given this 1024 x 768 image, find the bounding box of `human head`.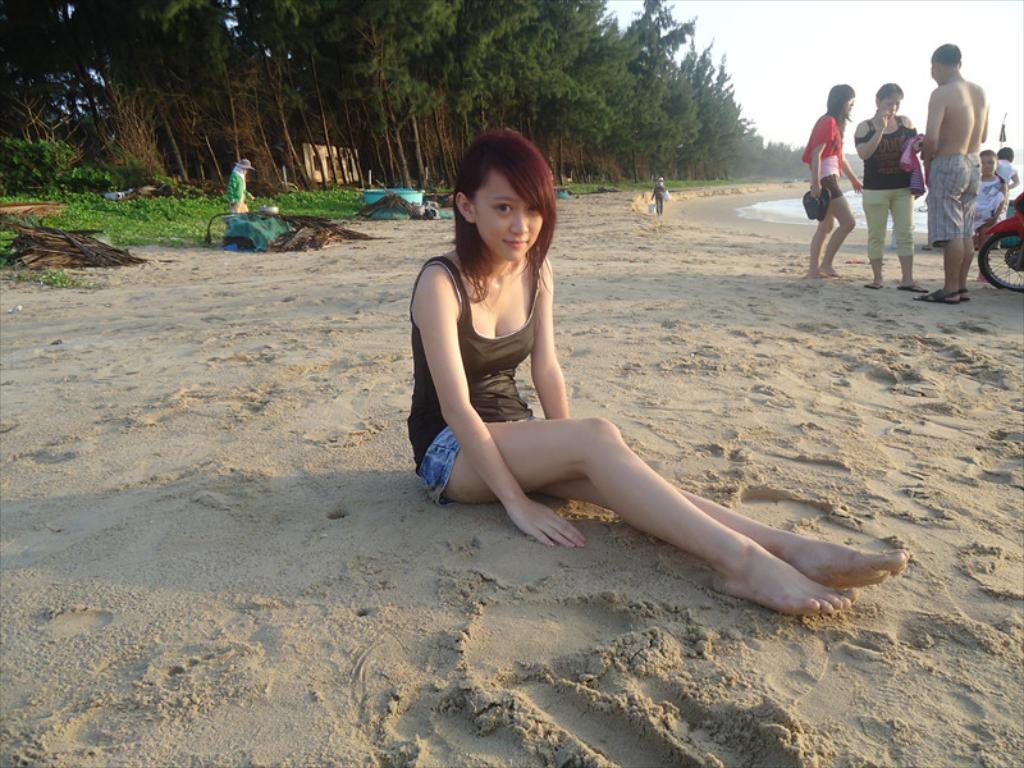
l=1001, t=142, r=1015, b=163.
